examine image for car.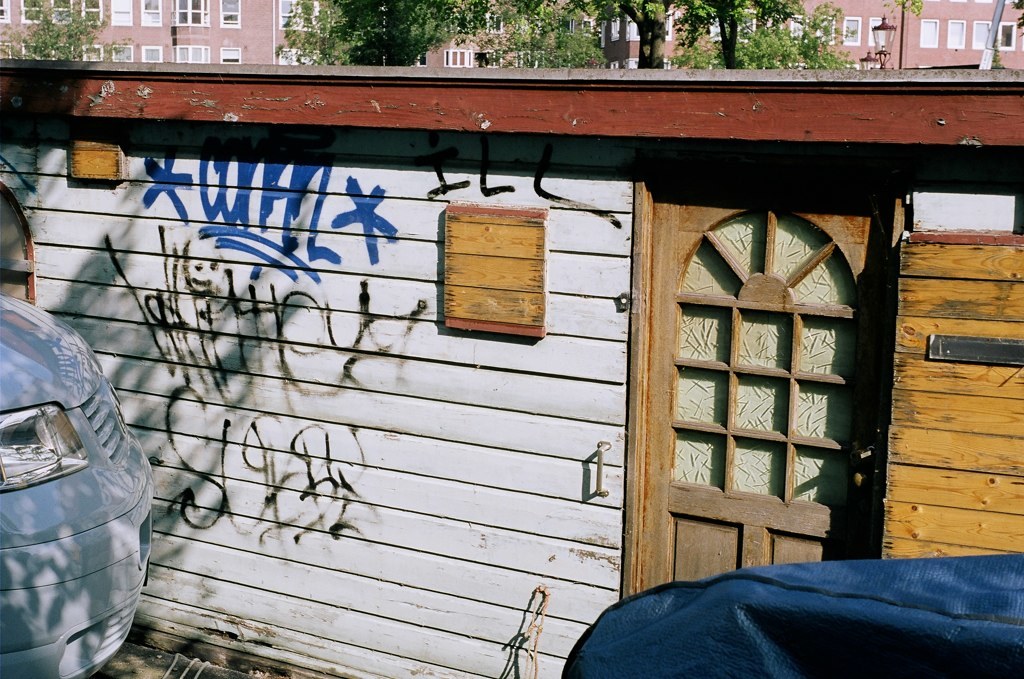
Examination result: x1=0 y1=290 x2=155 y2=678.
